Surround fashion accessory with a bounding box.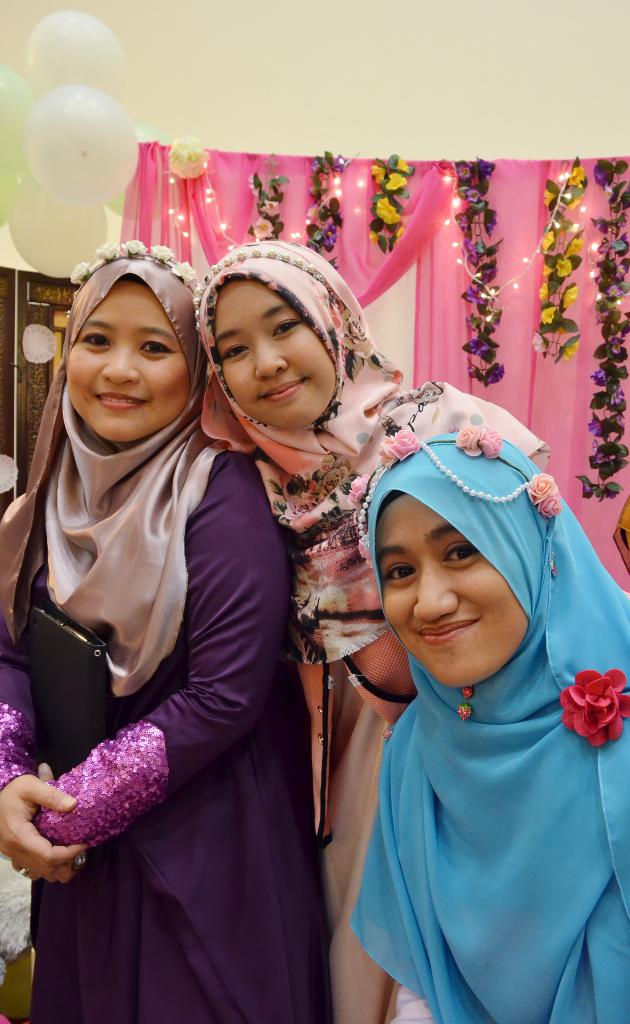
bbox=[554, 664, 629, 746].
